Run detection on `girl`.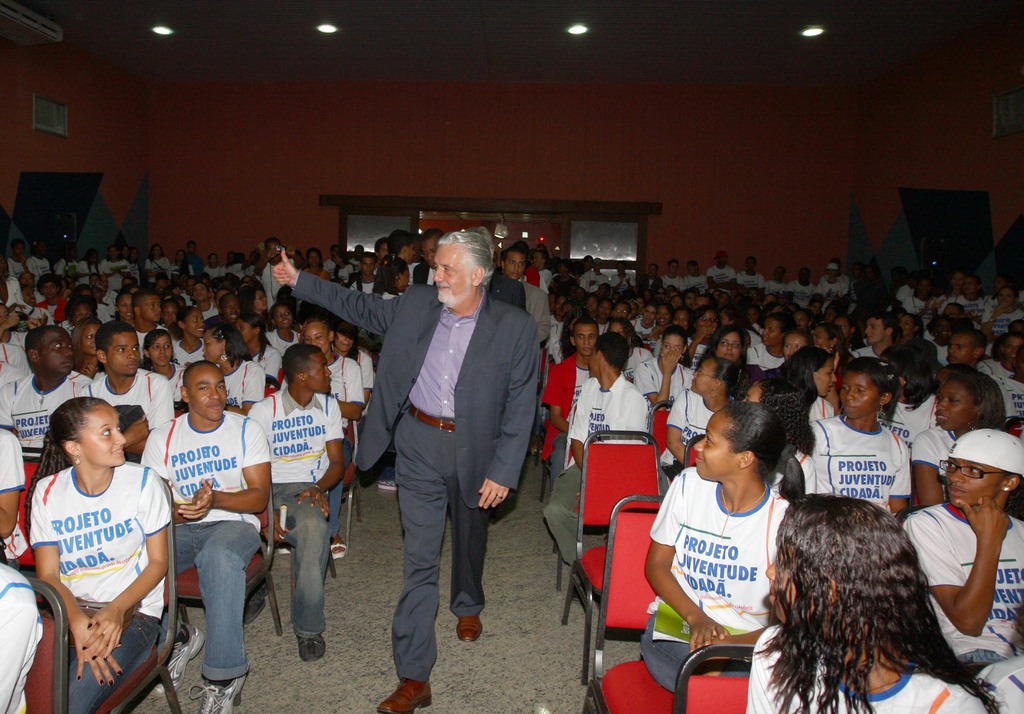
Result: (left=74, top=321, right=102, bottom=381).
